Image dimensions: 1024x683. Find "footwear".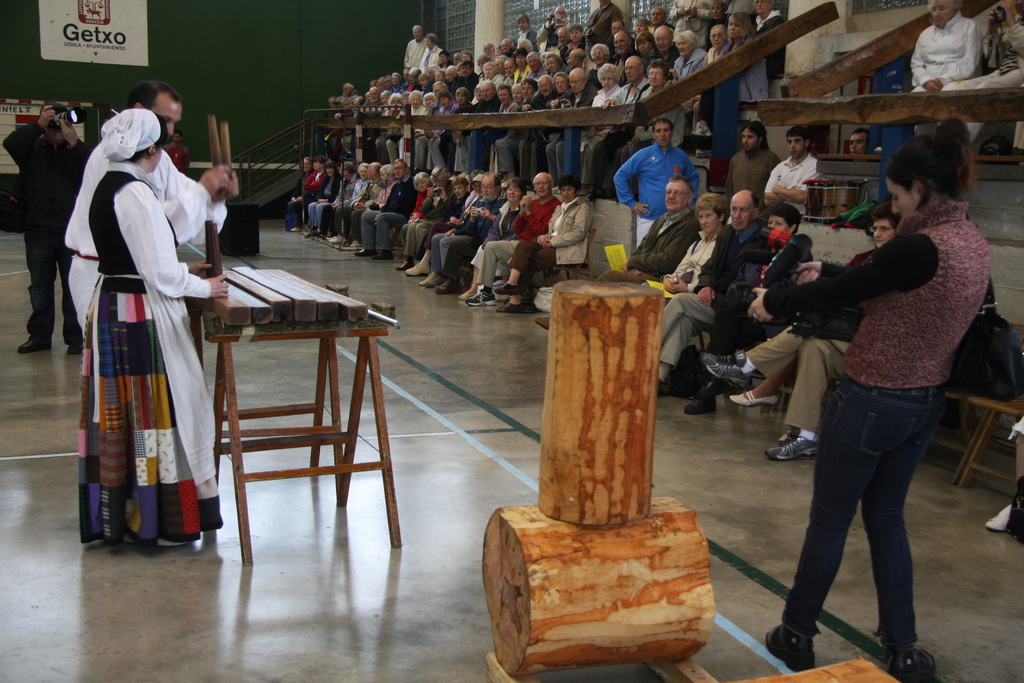
select_region(435, 279, 460, 292).
